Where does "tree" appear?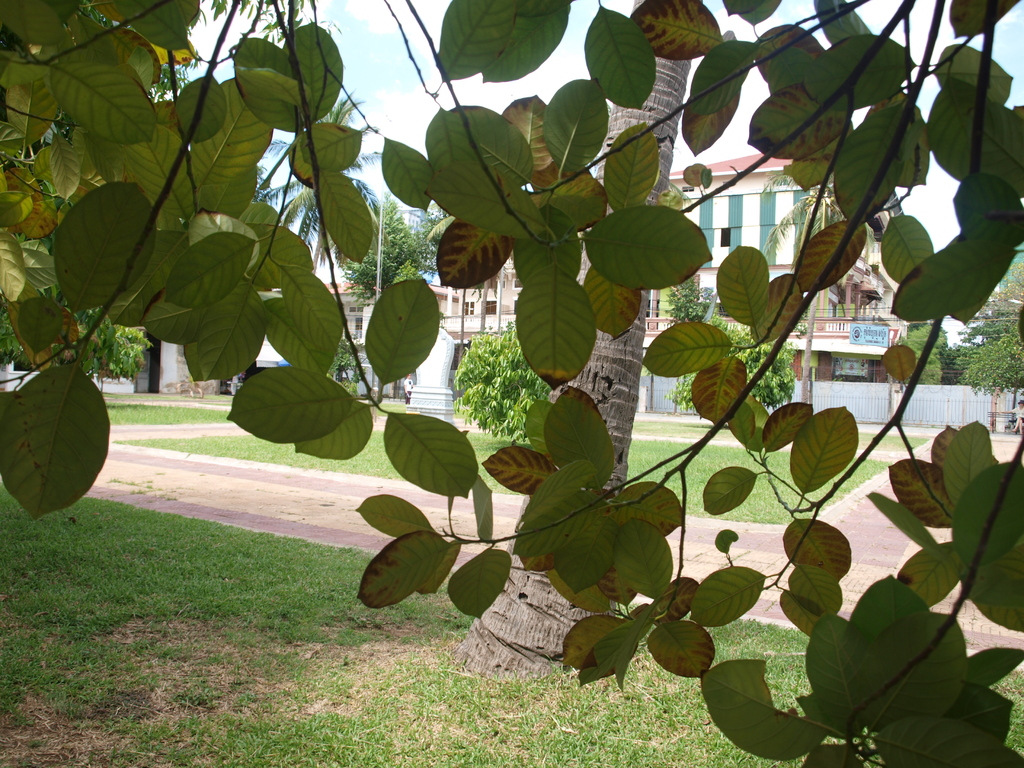
Appears at [6, 17, 1023, 679].
